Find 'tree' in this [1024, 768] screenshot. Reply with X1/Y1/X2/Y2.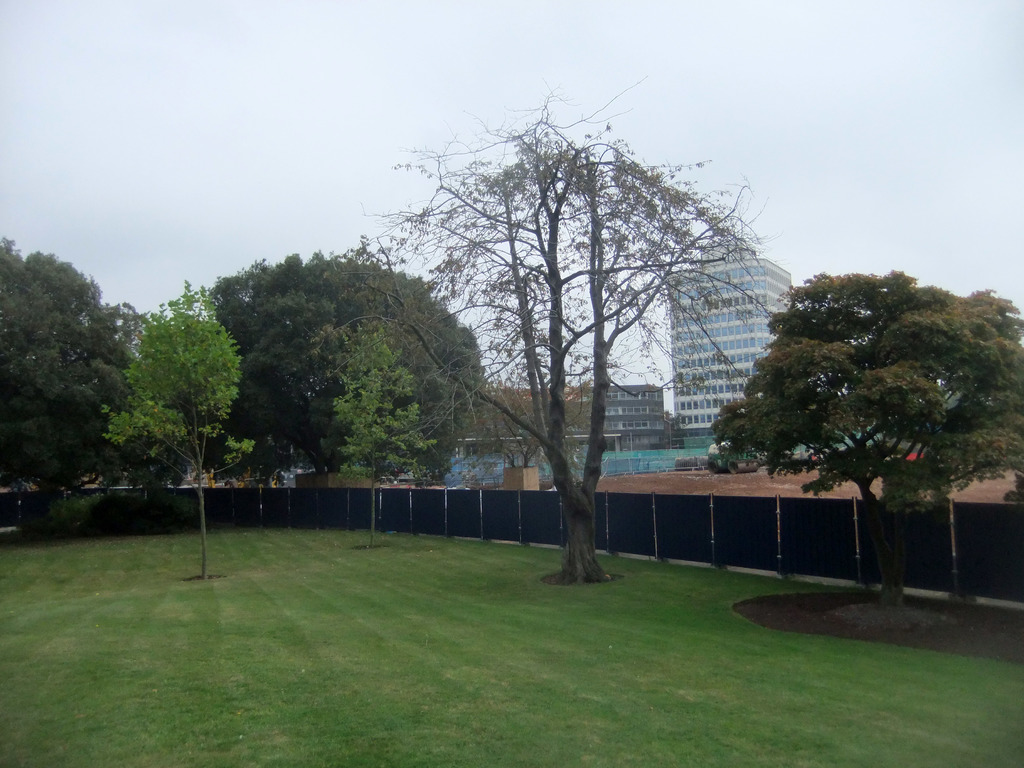
395/86/751/578.
